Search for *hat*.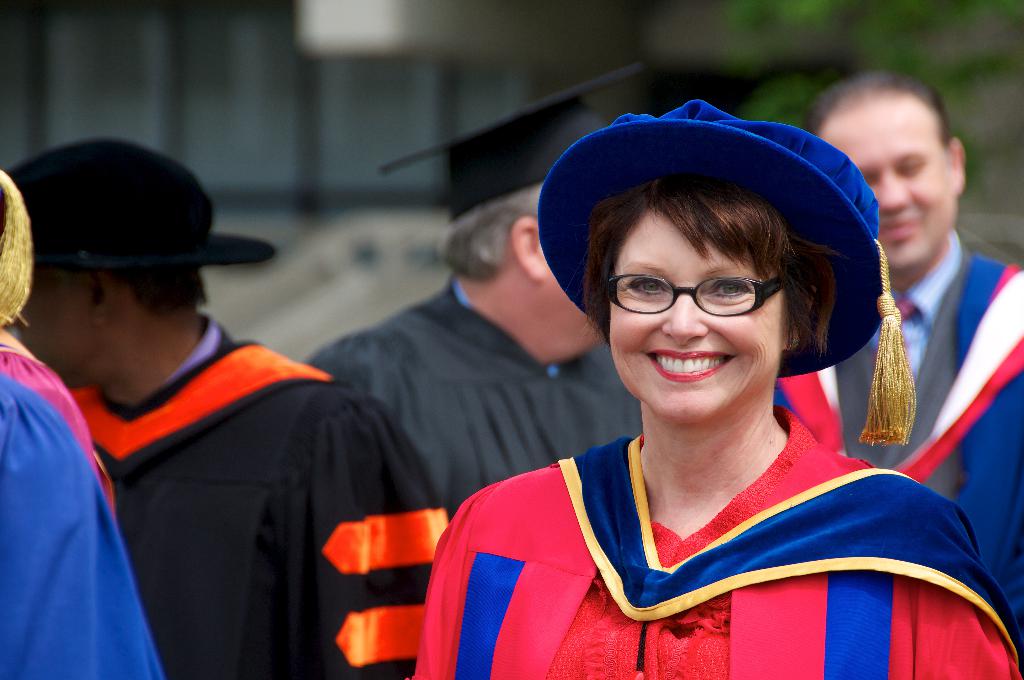
Found at (1,133,284,271).
